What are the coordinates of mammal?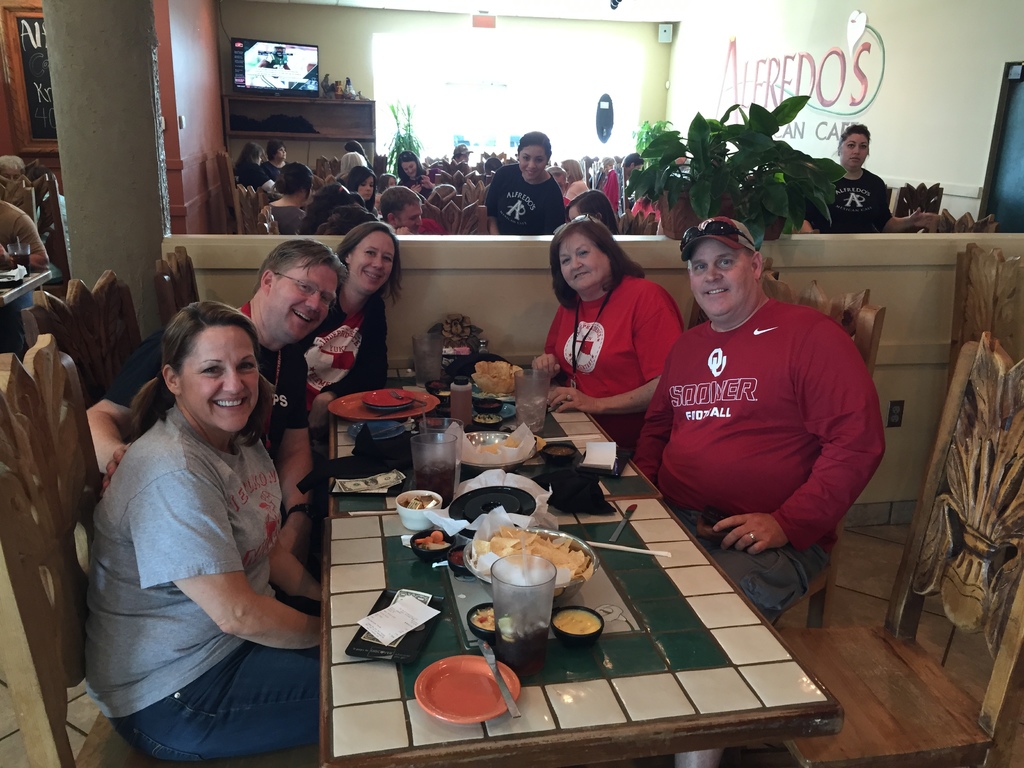
<box>319,220,406,449</box>.
